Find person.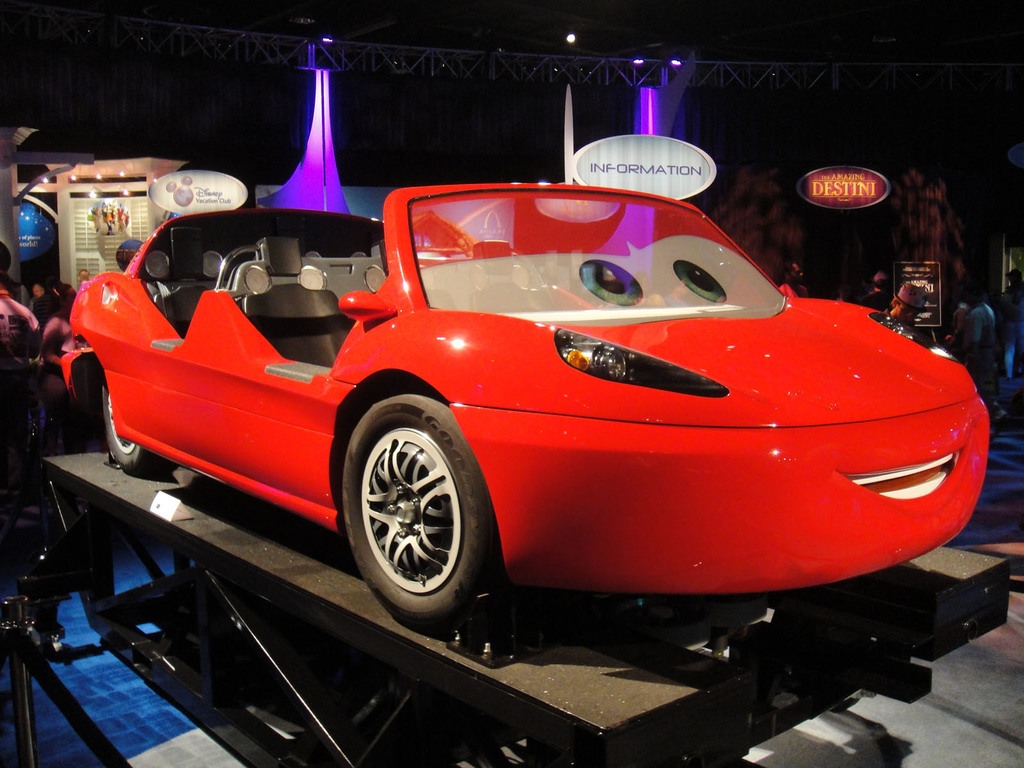
x1=779, y1=257, x2=809, y2=296.
